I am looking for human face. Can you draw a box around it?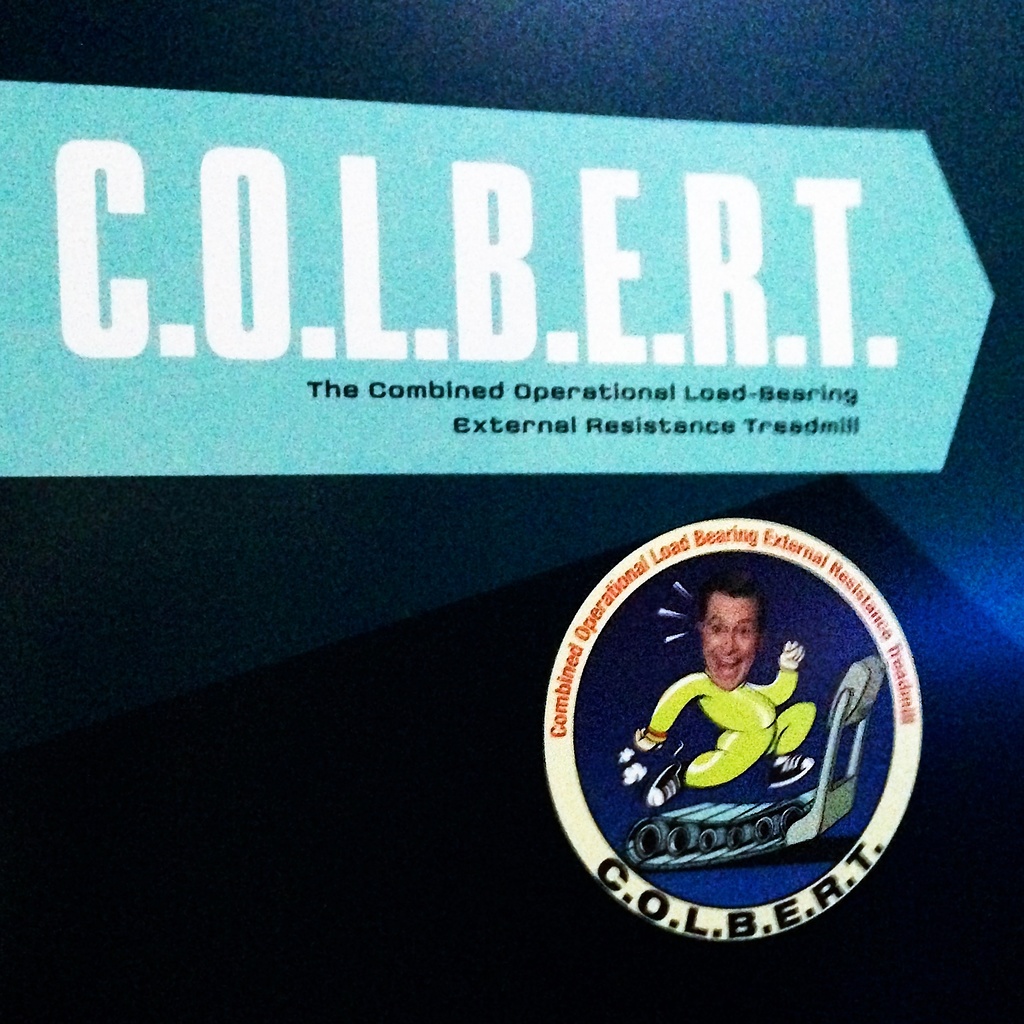
Sure, the bounding box is 700/589/763/694.
